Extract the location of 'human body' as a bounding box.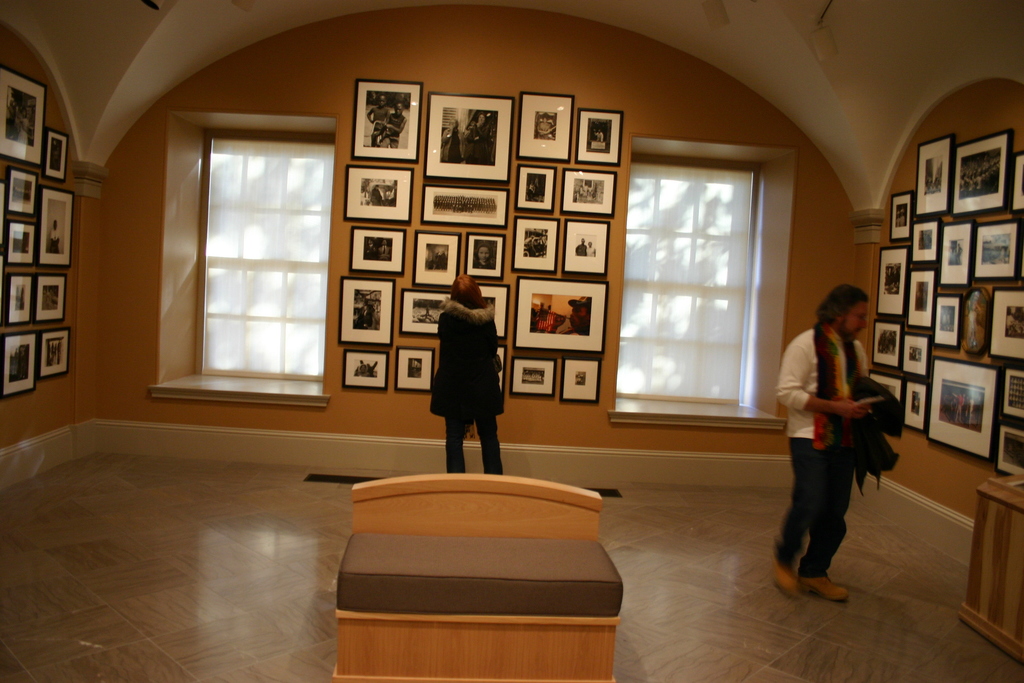
{"left": 380, "top": 102, "right": 407, "bottom": 149}.
